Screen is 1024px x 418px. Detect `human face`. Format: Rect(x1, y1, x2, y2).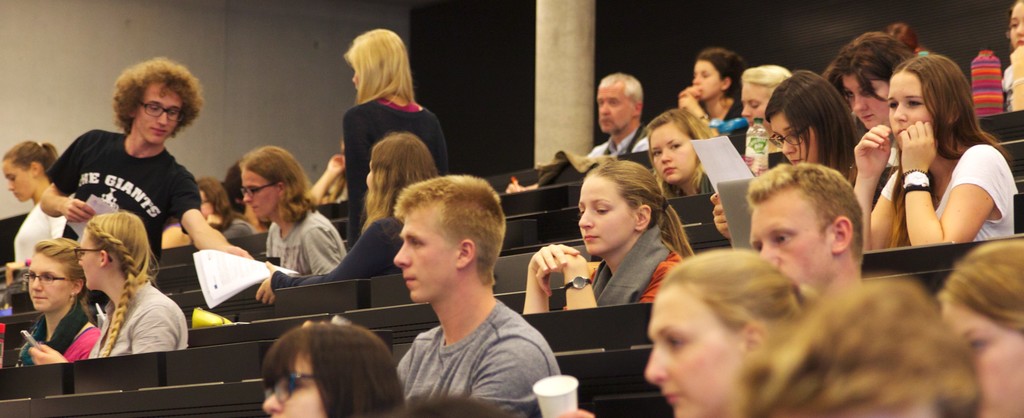
Rect(77, 235, 98, 291).
